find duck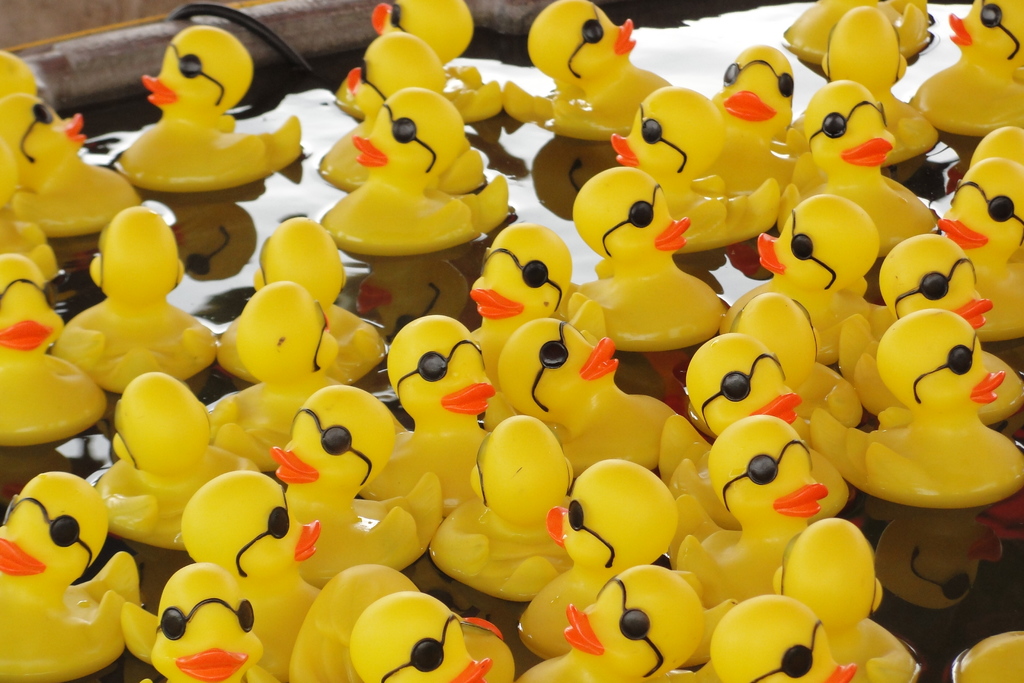
bbox=(319, 82, 515, 248)
